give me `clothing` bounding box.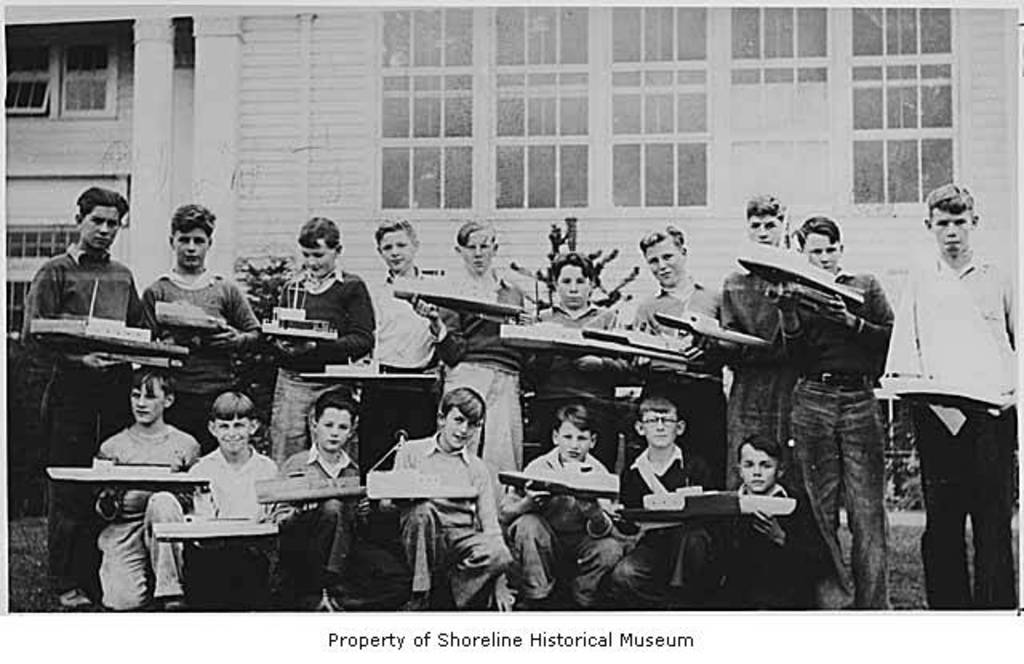
(left=723, top=488, right=819, bottom=606).
